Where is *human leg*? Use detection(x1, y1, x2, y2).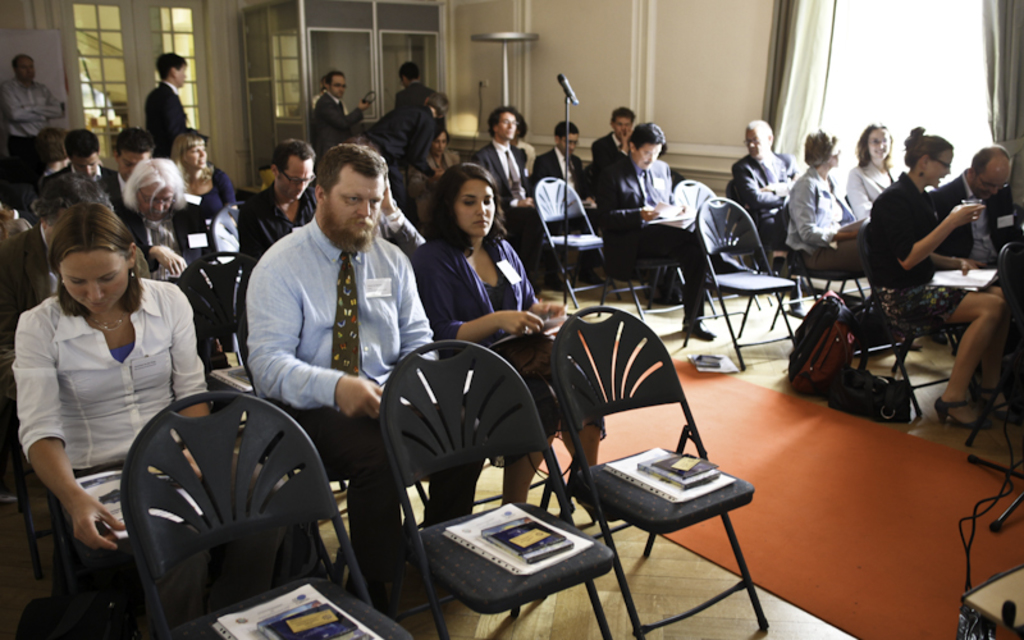
detection(616, 223, 714, 340).
